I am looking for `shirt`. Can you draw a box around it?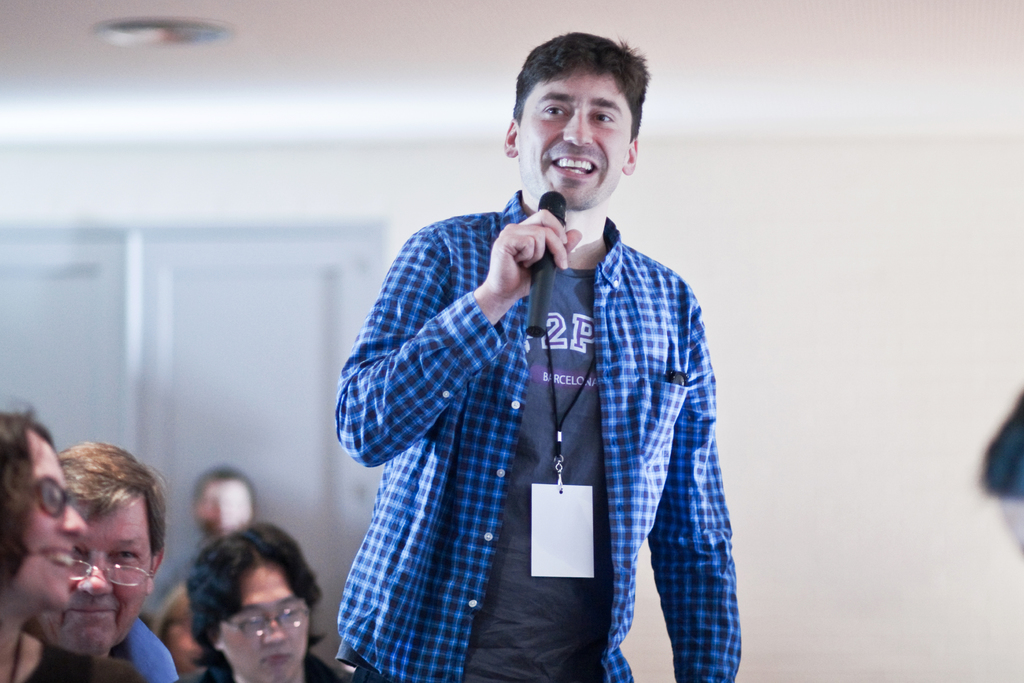
Sure, the bounding box is pyautogui.locateOnScreen(335, 188, 740, 680).
